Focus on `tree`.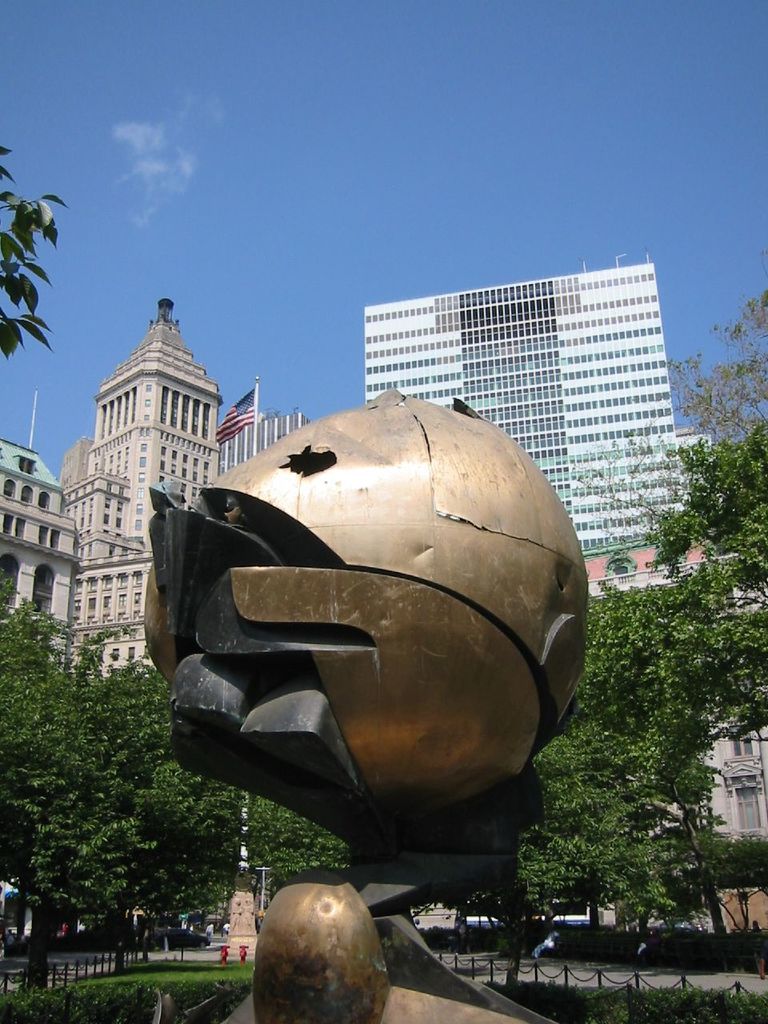
Focused at x1=238, y1=797, x2=350, y2=899.
